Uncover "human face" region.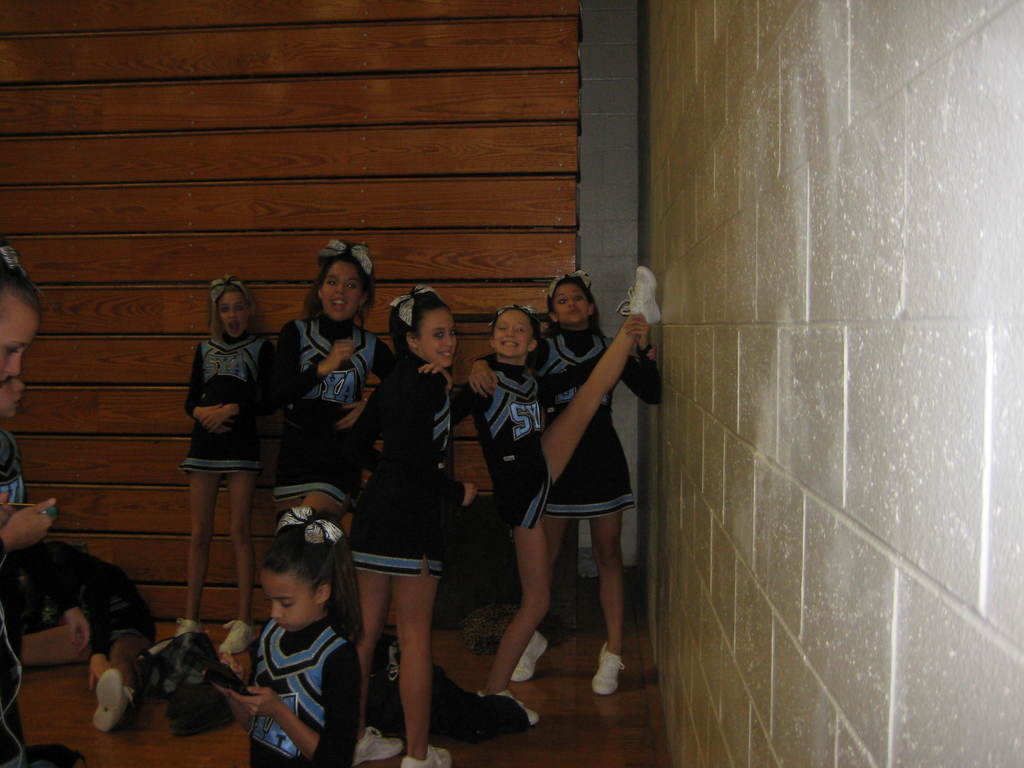
Uncovered: 497/307/531/356.
